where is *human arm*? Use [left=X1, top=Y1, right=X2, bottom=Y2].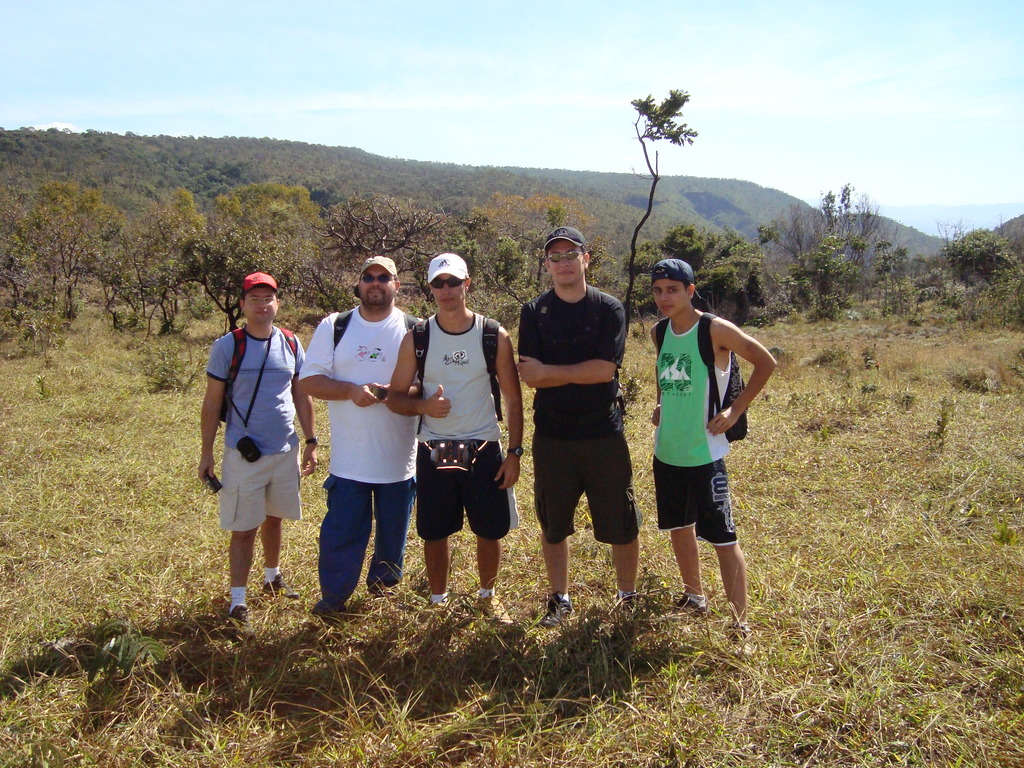
[left=295, top=310, right=377, bottom=408].
